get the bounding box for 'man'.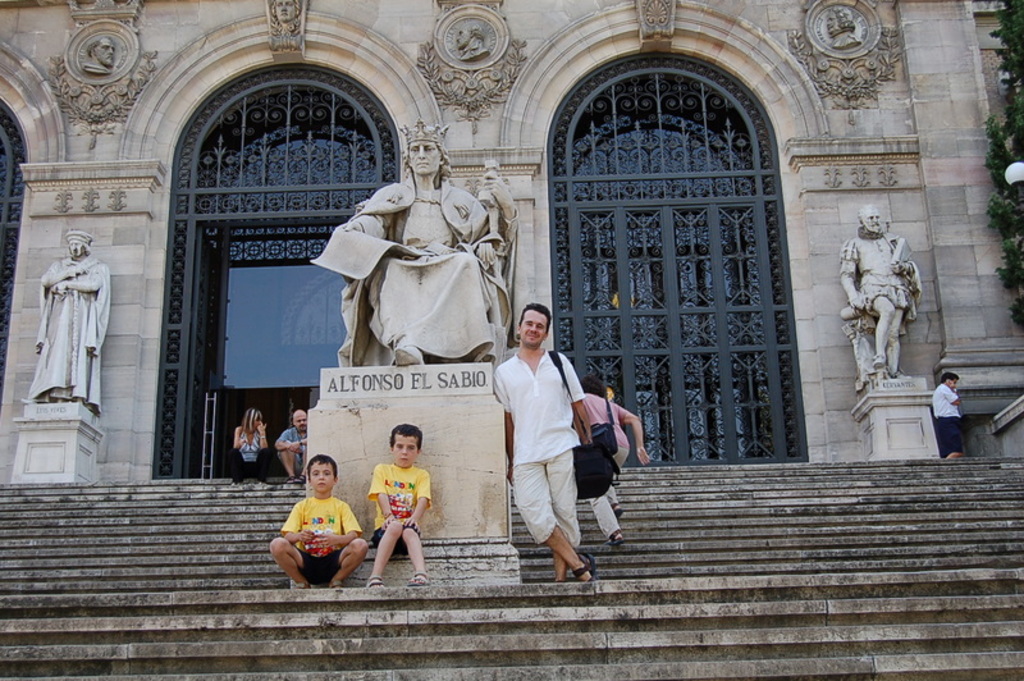
312/119/521/369.
